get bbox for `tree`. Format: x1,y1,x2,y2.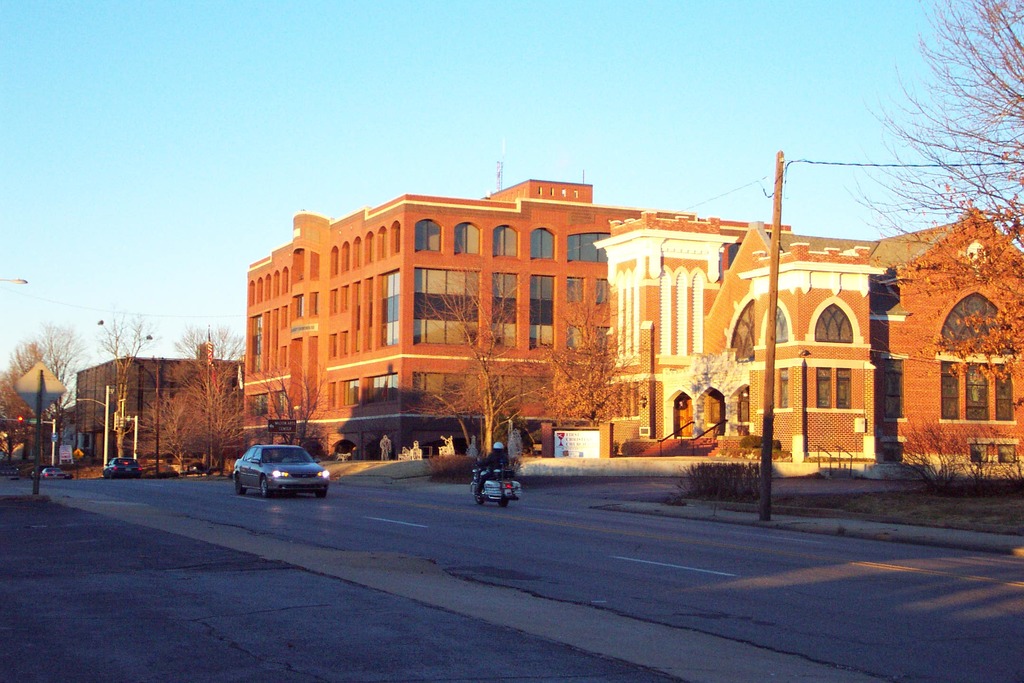
842,0,1023,378.
